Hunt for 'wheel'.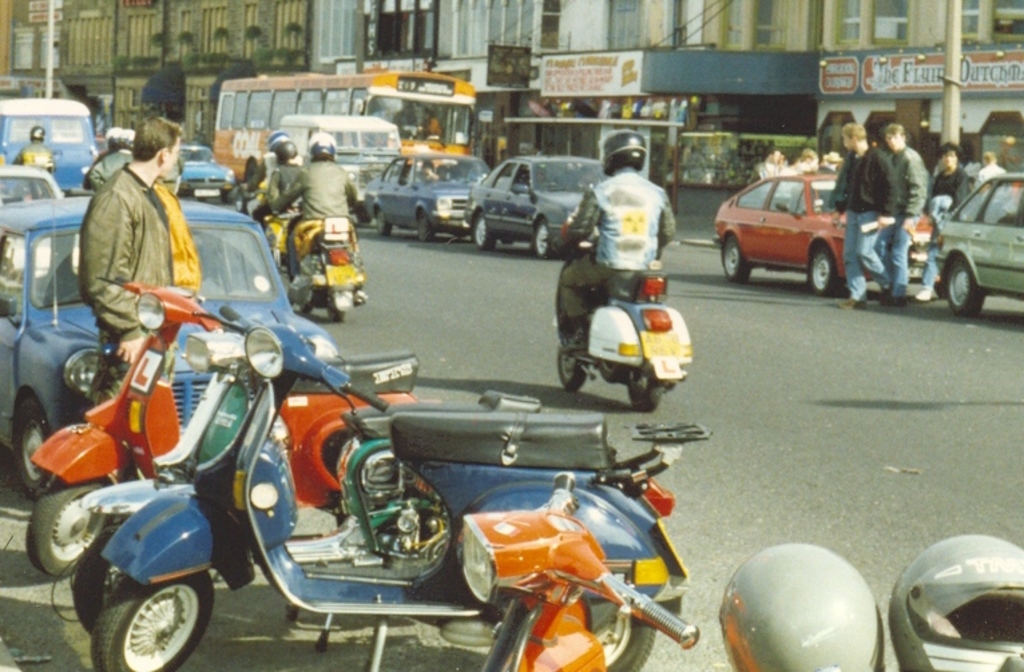
Hunted down at 229,188,249,212.
